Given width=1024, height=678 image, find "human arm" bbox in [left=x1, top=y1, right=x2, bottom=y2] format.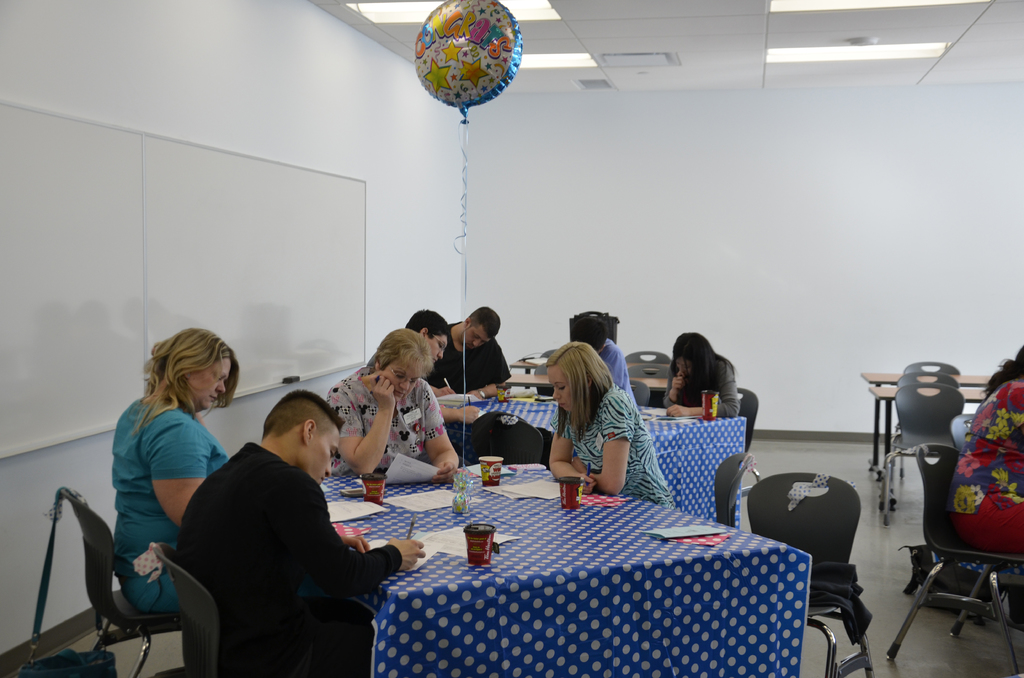
[left=476, top=335, right=513, bottom=402].
